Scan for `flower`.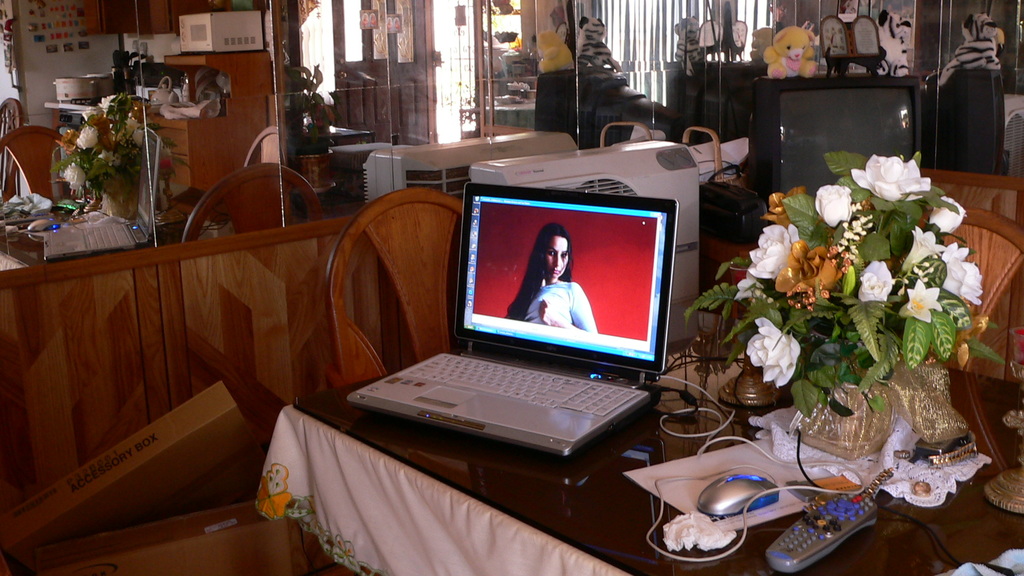
Scan result: 853, 262, 897, 298.
